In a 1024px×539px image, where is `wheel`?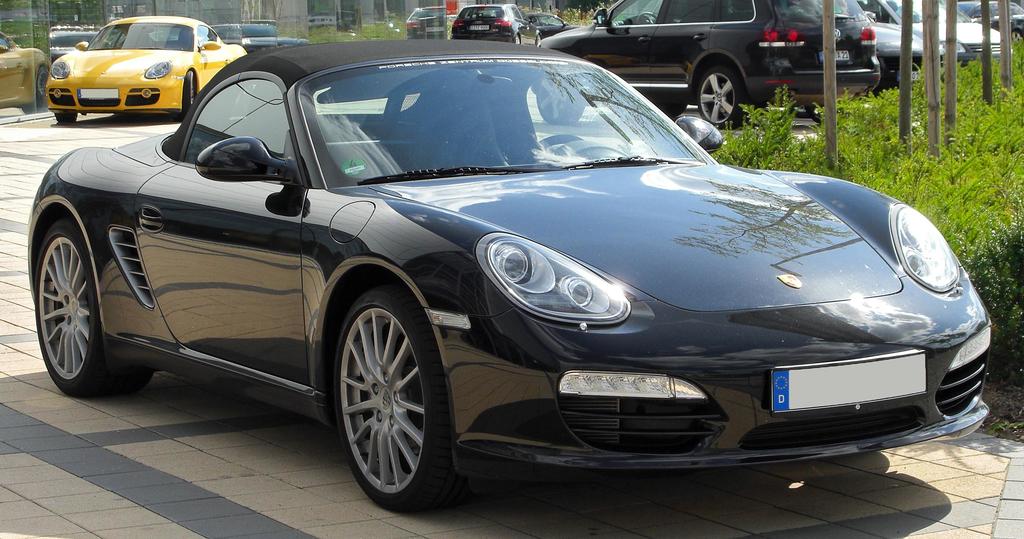
<box>31,218,157,394</box>.
